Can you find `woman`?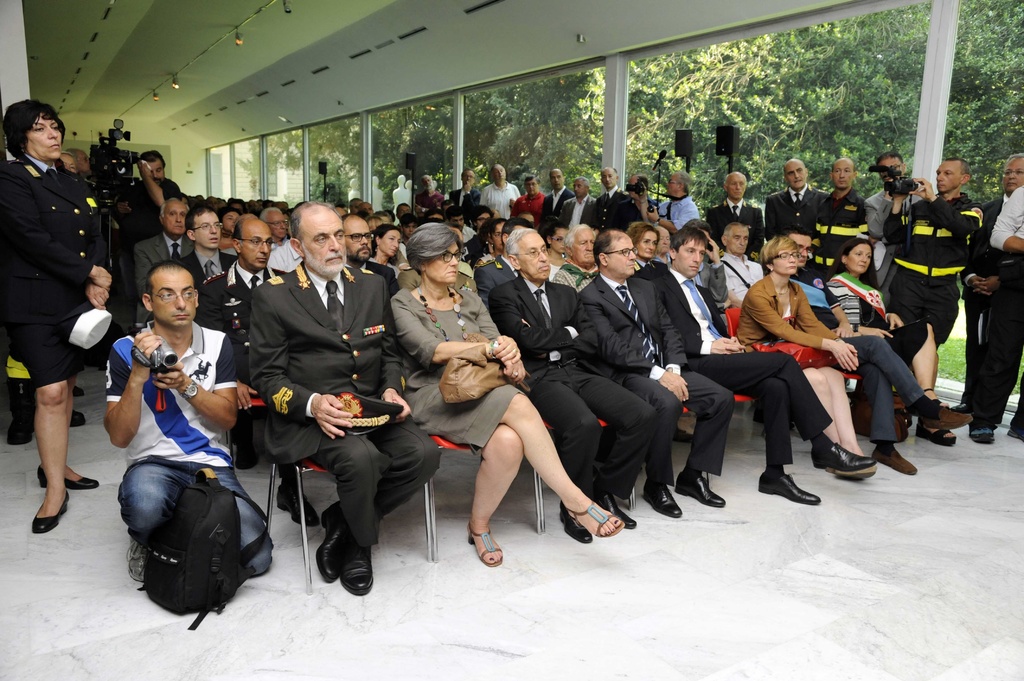
Yes, bounding box: BBox(624, 223, 661, 272).
